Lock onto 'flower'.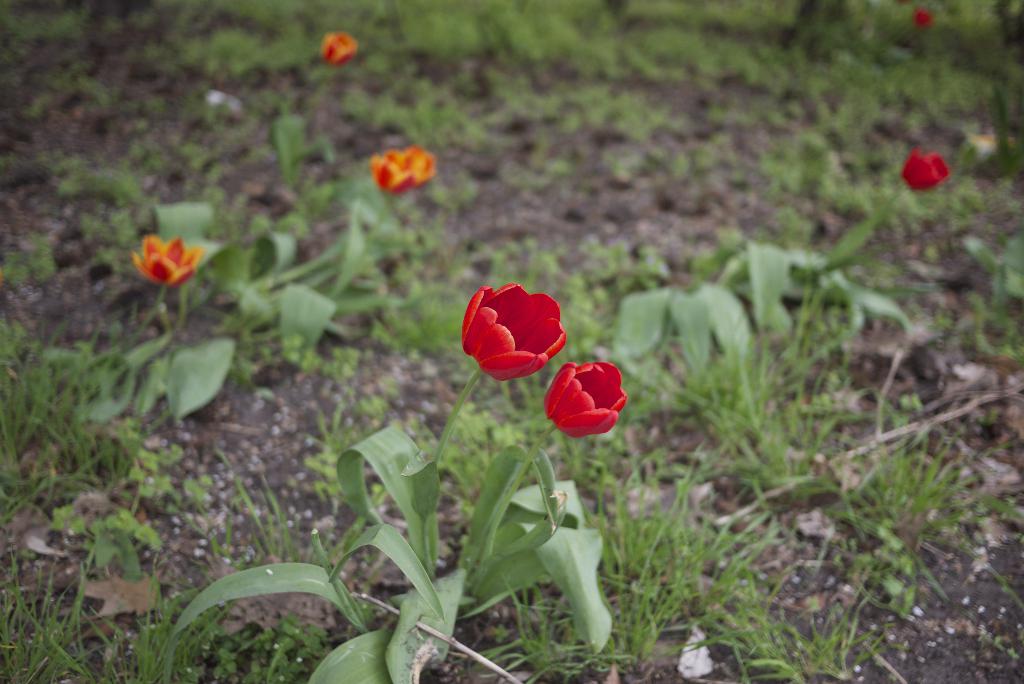
Locked: crop(131, 235, 203, 285).
